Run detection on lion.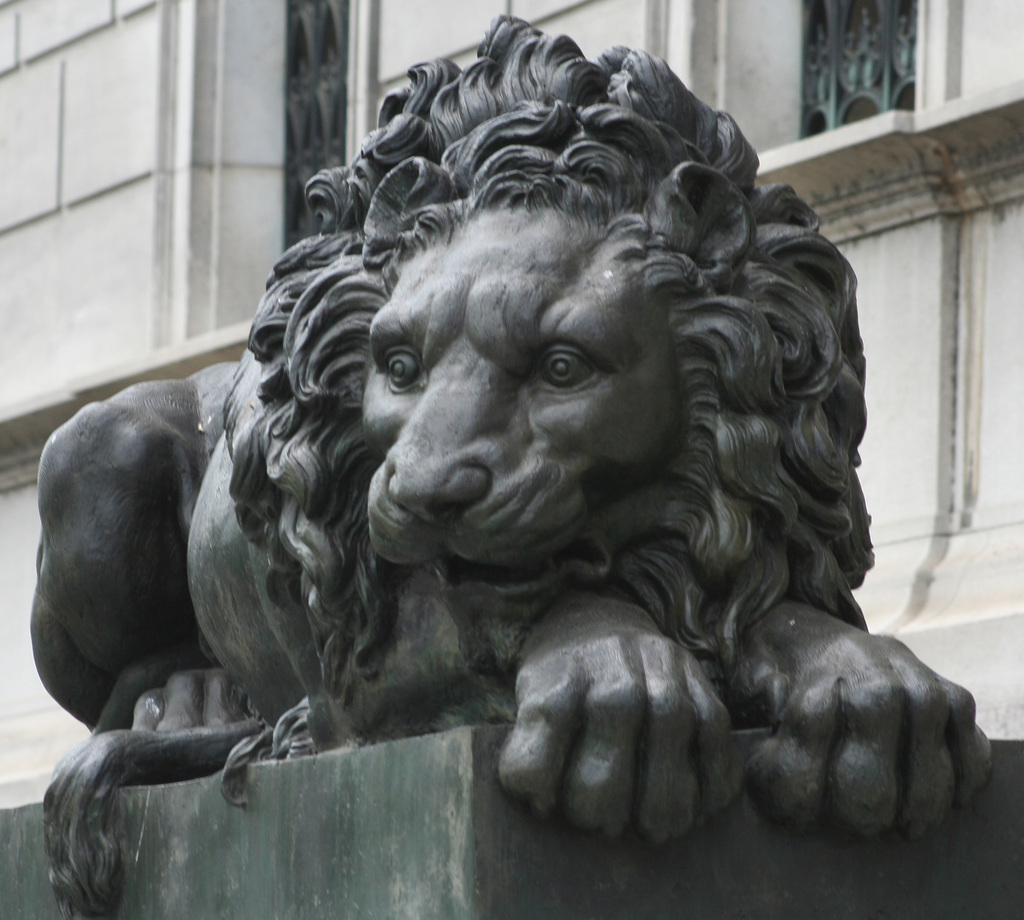
Result: box(23, 13, 989, 919).
